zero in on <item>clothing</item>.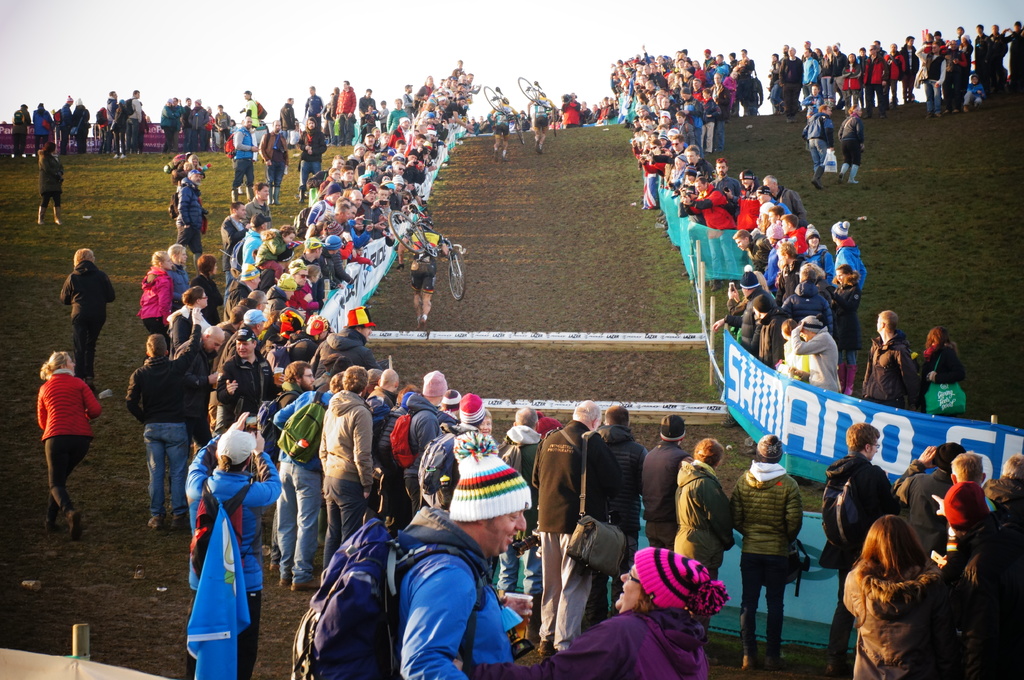
Zeroed in: <bbox>830, 462, 906, 667</bbox>.
